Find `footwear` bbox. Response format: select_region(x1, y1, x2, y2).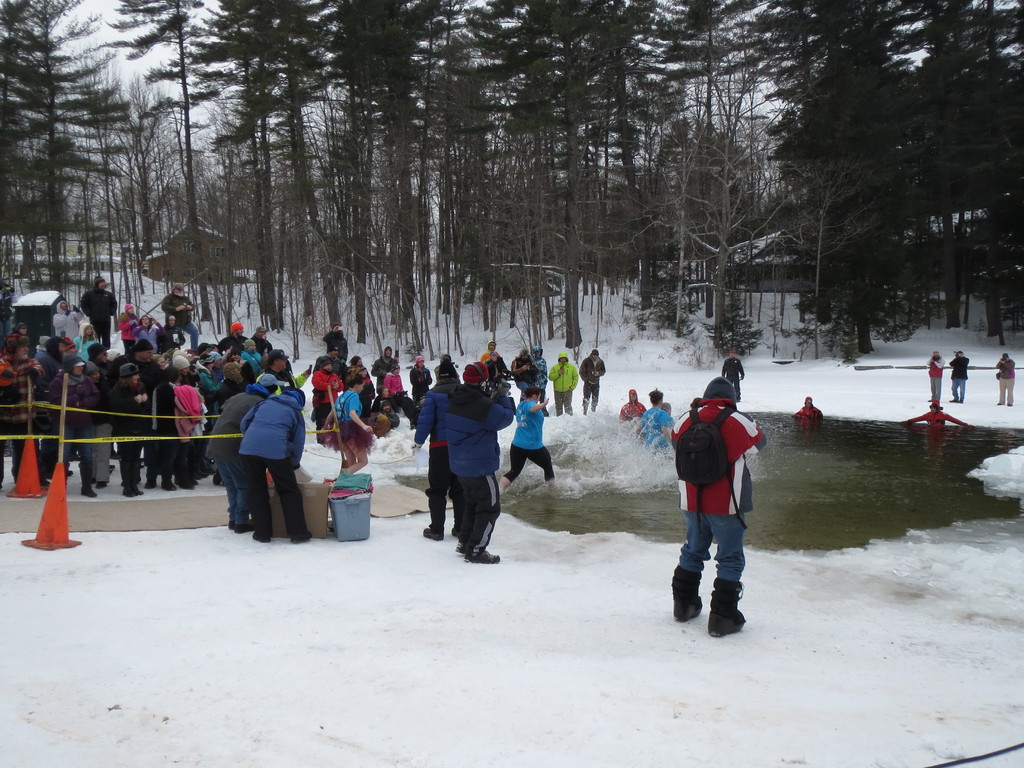
select_region(144, 479, 156, 487).
